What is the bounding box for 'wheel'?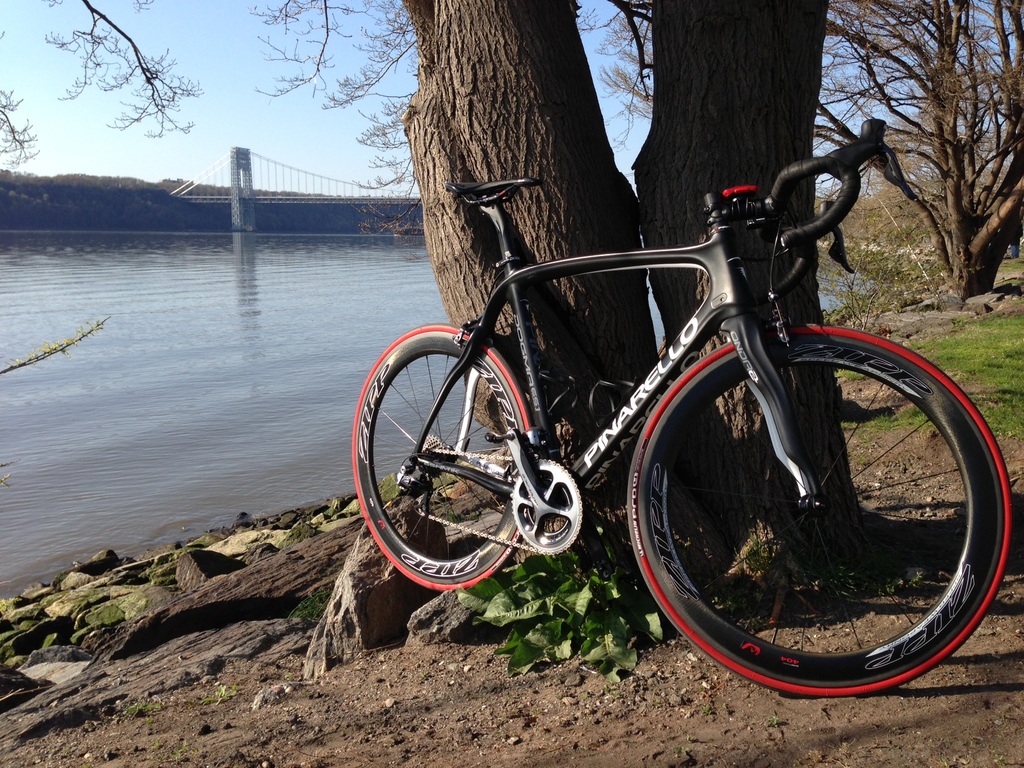
left=349, top=321, right=534, bottom=590.
